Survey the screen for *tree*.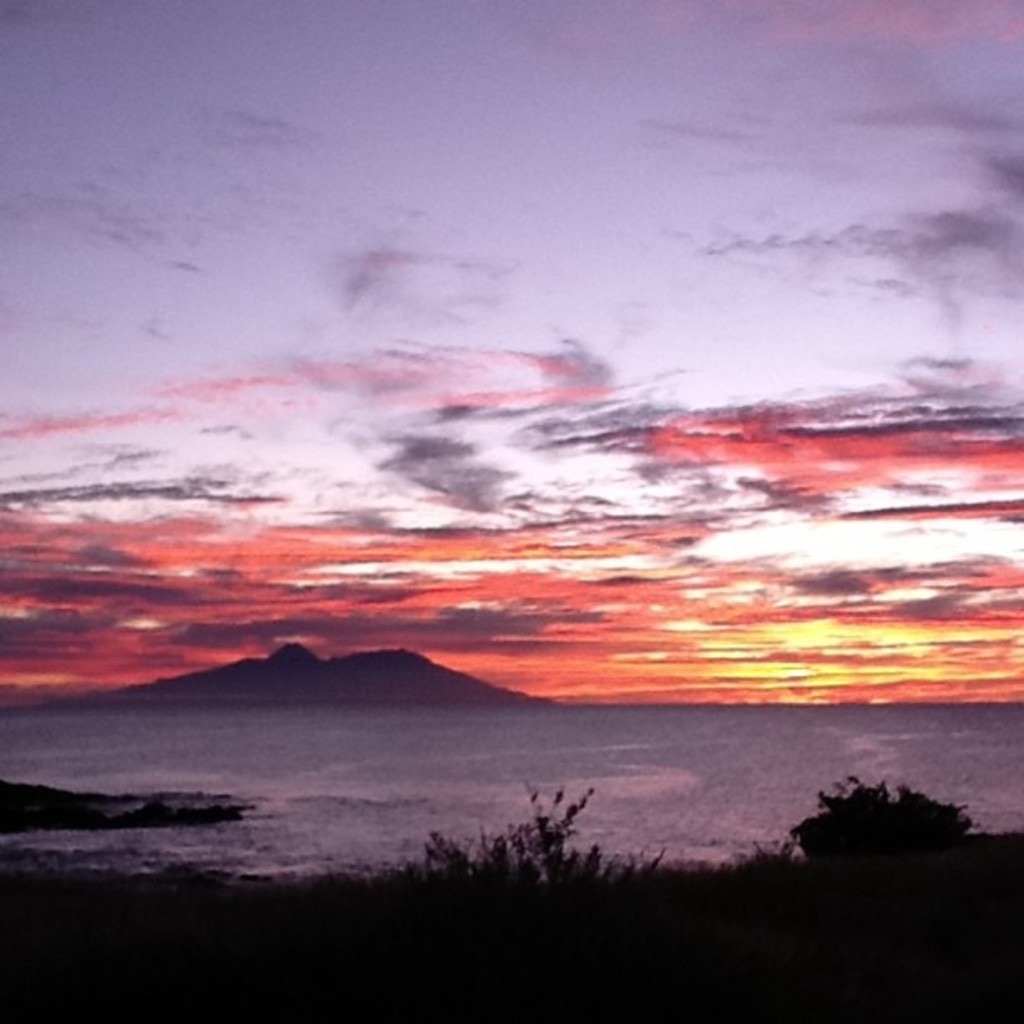
Survey found: 463, 801, 644, 895.
